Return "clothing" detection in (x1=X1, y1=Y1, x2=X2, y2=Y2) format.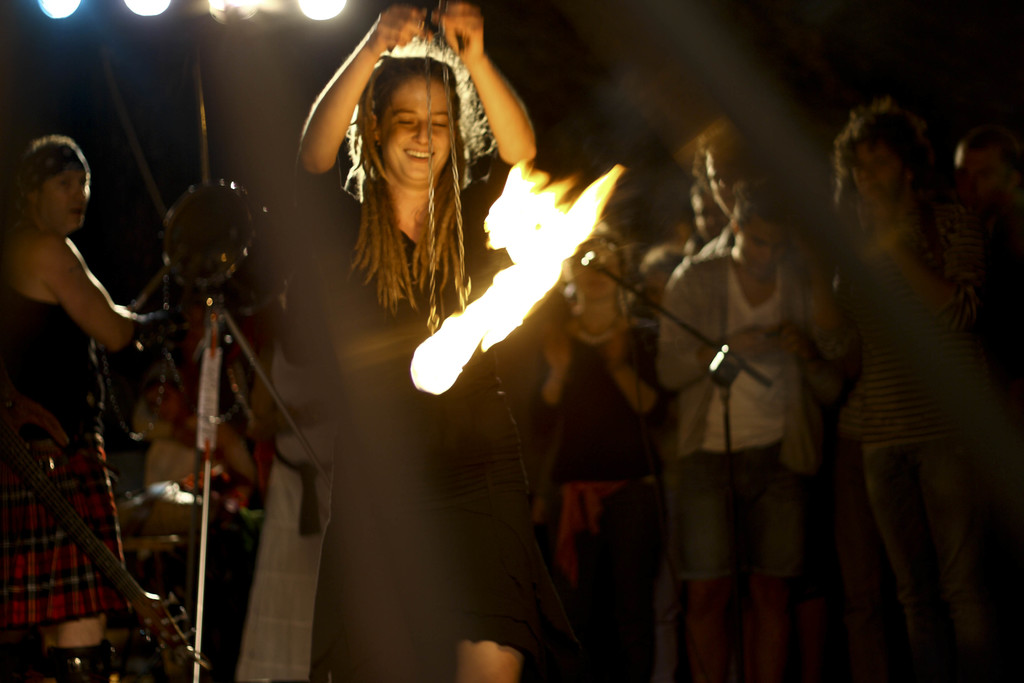
(x1=274, y1=82, x2=555, y2=622).
